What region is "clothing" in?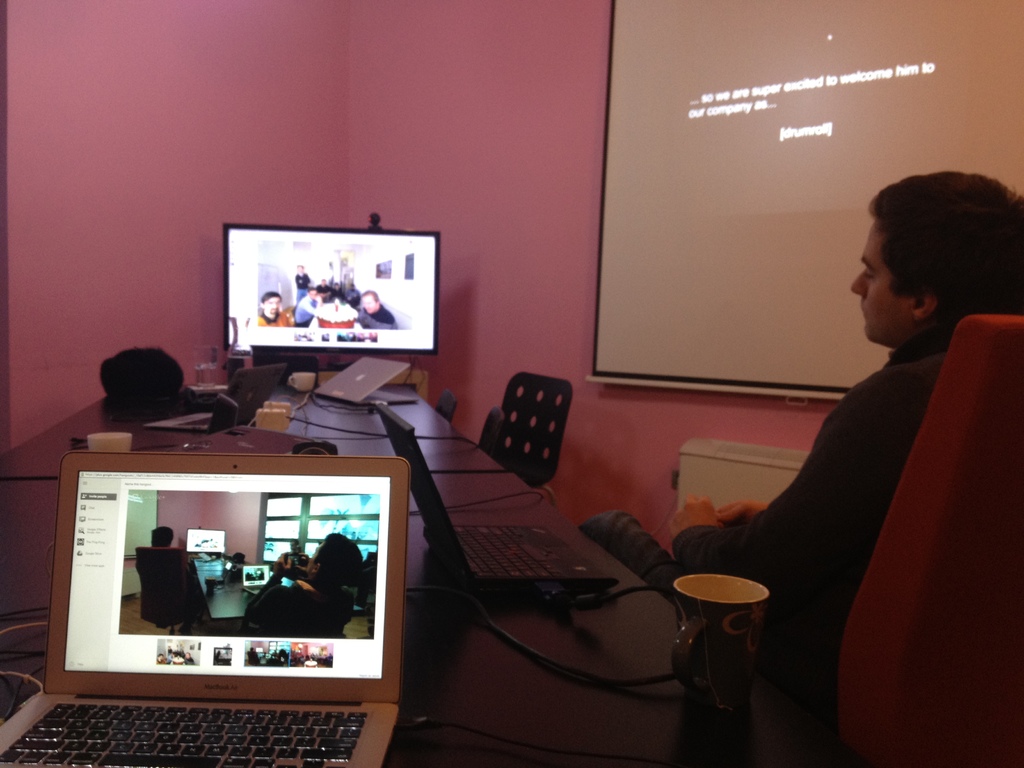
{"left": 249, "top": 306, "right": 297, "bottom": 323}.
